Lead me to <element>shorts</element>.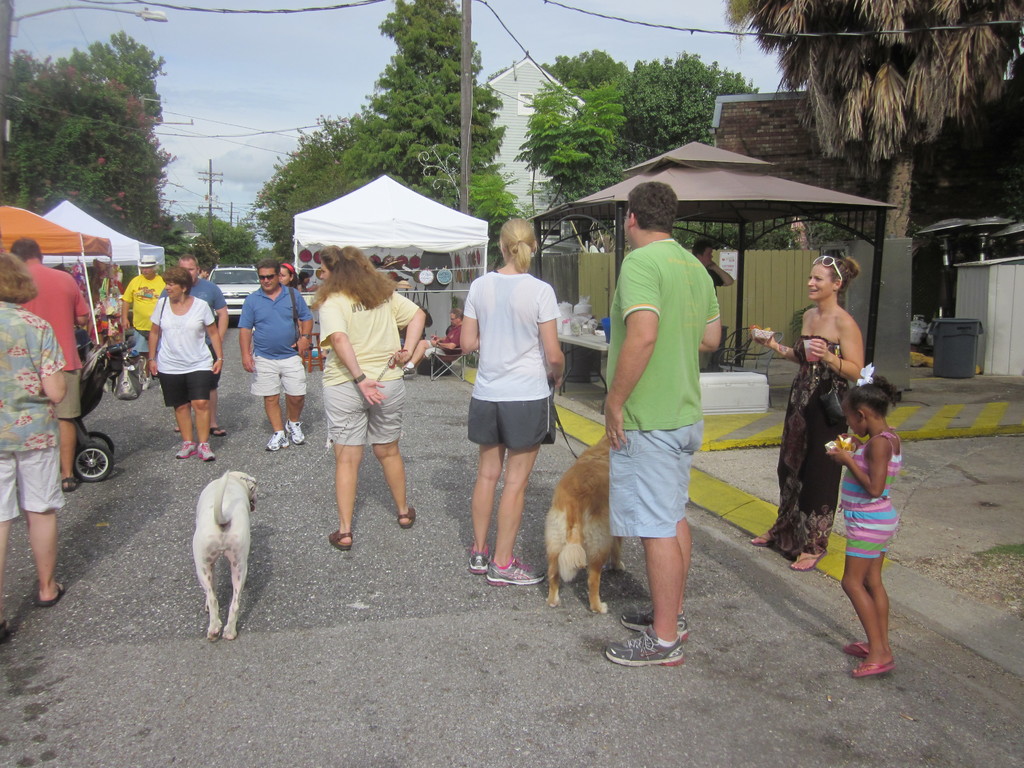
Lead to [608, 419, 702, 534].
